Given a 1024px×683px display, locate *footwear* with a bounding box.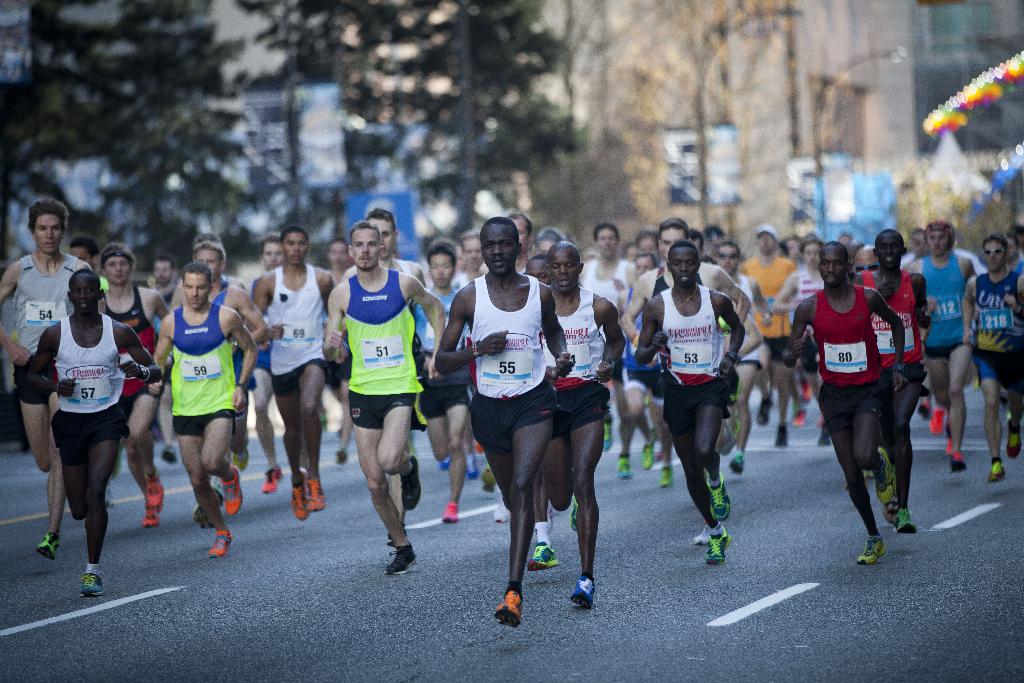
Located: 527:539:569:571.
